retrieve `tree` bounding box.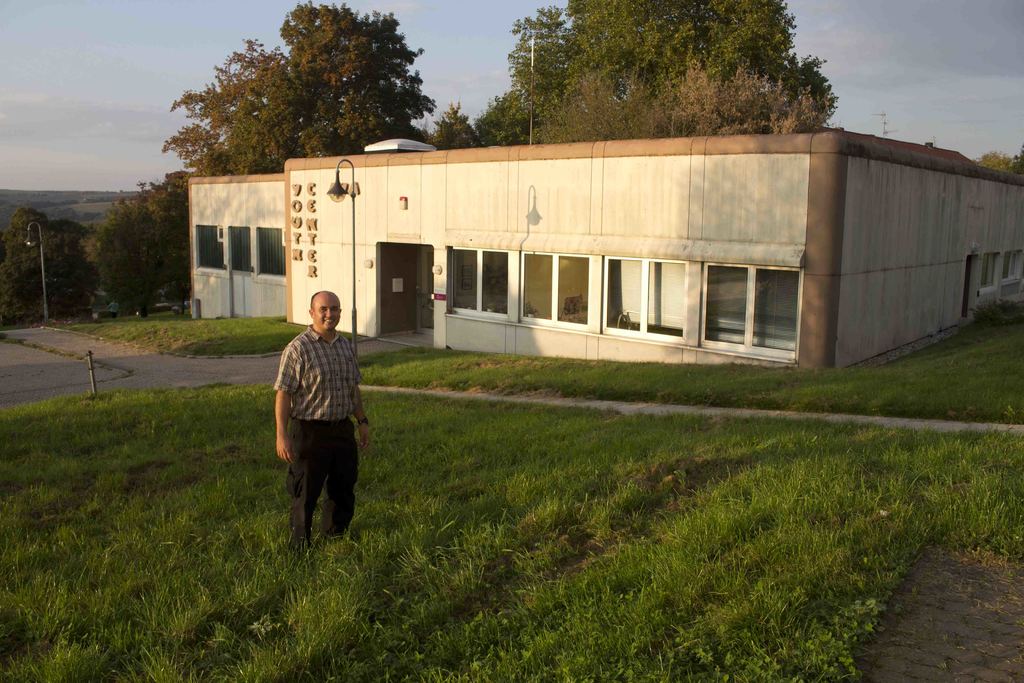
Bounding box: x1=476, y1=3, x2=855, y2=134.
